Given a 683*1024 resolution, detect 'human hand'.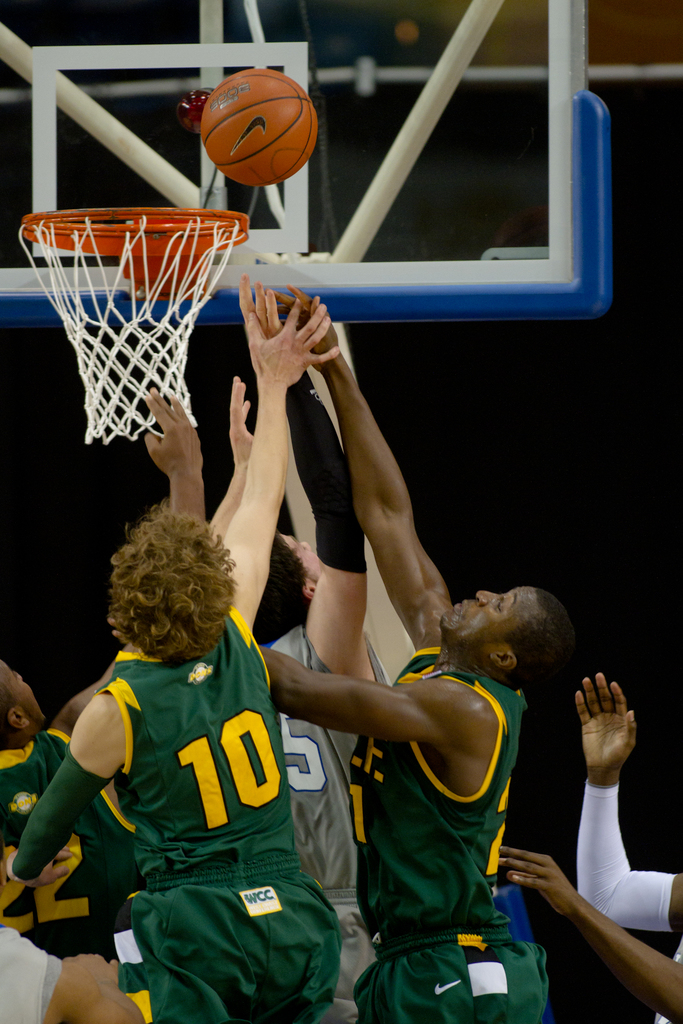
[x1=247, y1=299, x2=340, y2=388].
